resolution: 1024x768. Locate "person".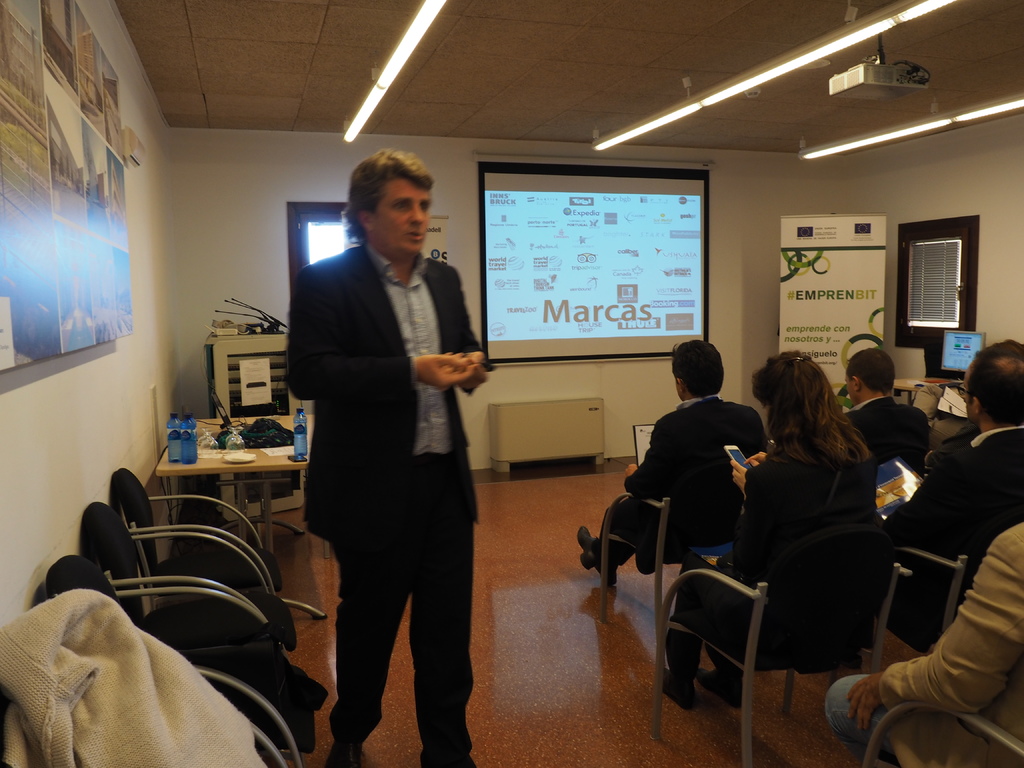
select_region(284, 144, 490, 767).
